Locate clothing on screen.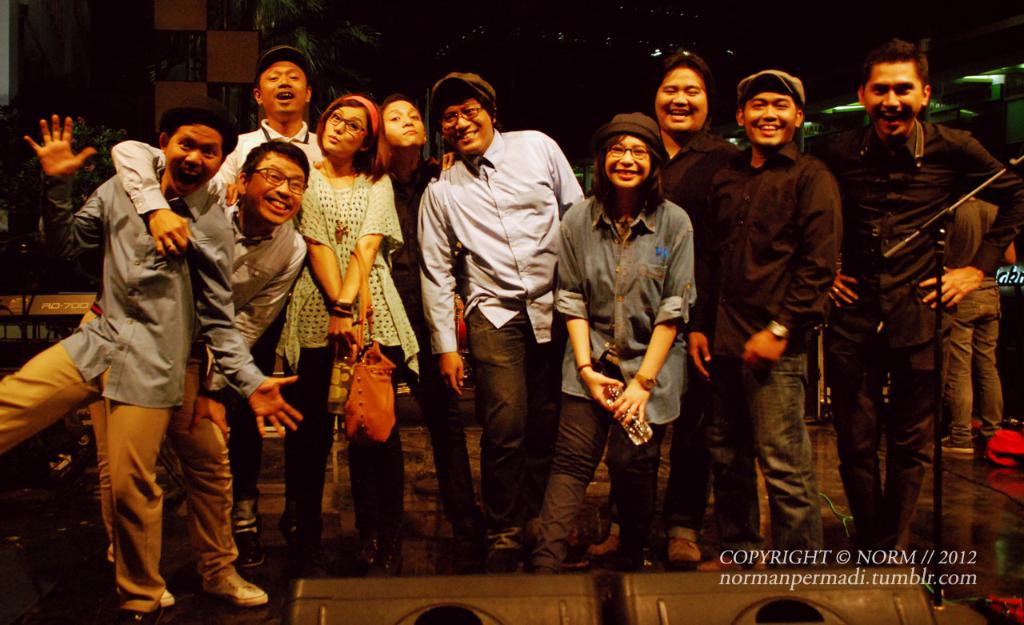
On screen at (x1=218, y1=110, x2=321, y2=192).
